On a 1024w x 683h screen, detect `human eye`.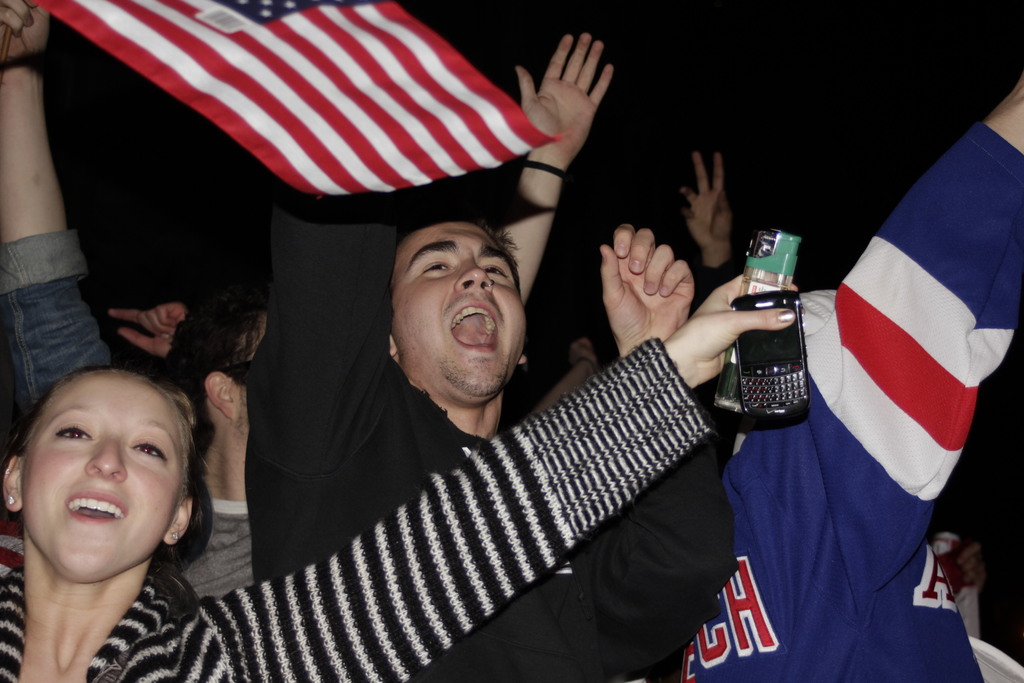
bbox=[481, 263, 509, 282].
